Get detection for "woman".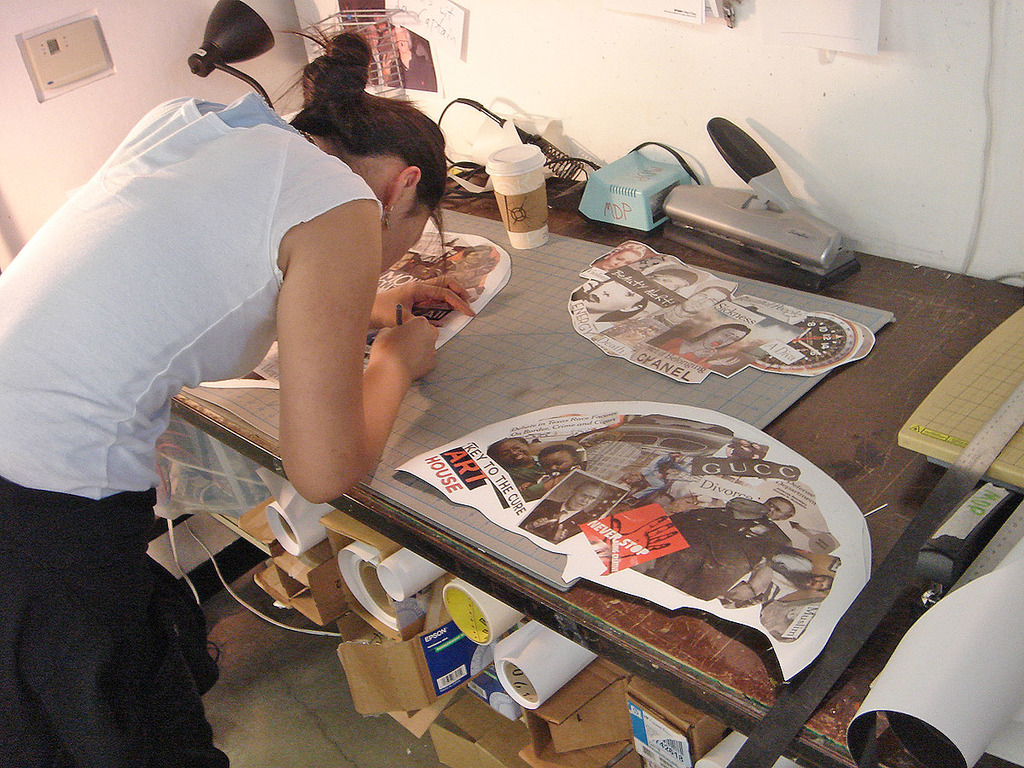
Detection: [0,8,479,767].
